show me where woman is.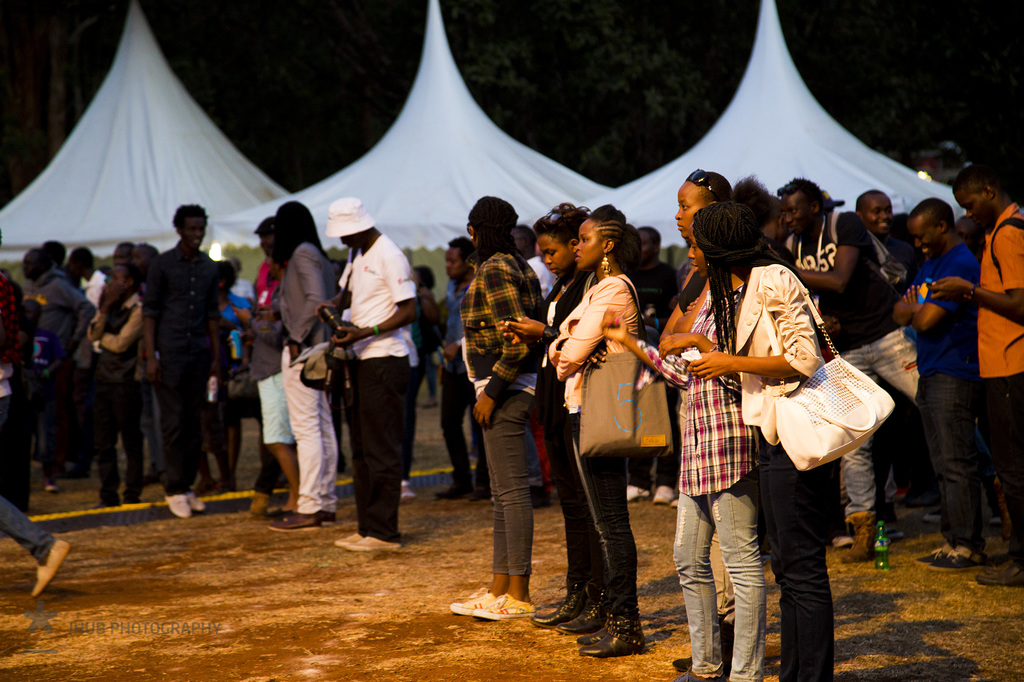
woman is at [656, 170, 735, 352].
